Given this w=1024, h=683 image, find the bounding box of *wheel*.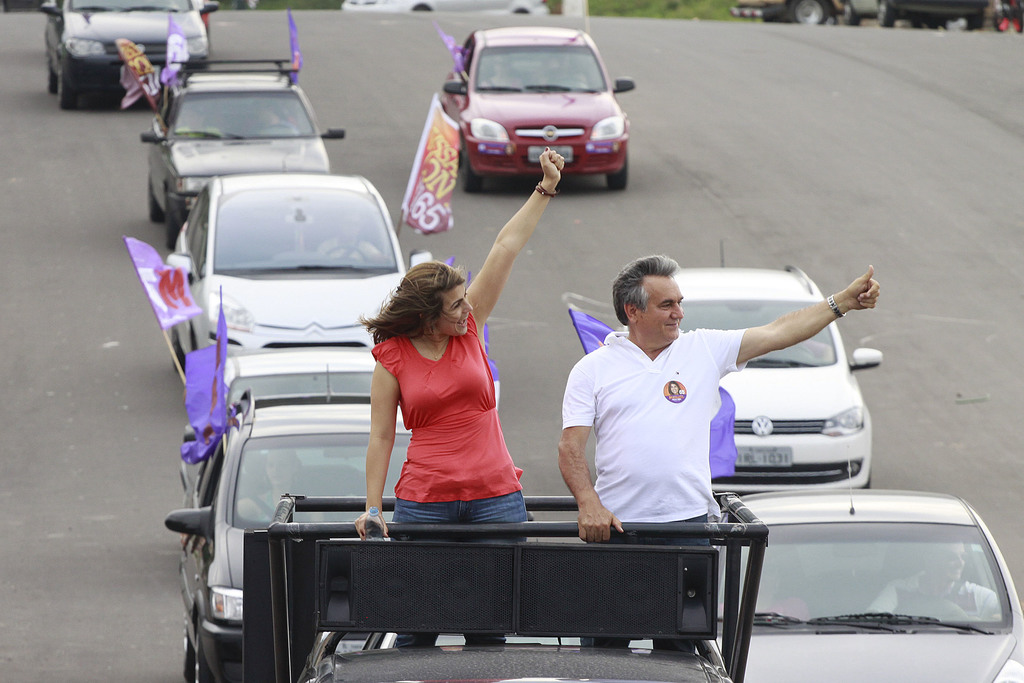
x1=995, y1=12, x2=1005, y2=29.
